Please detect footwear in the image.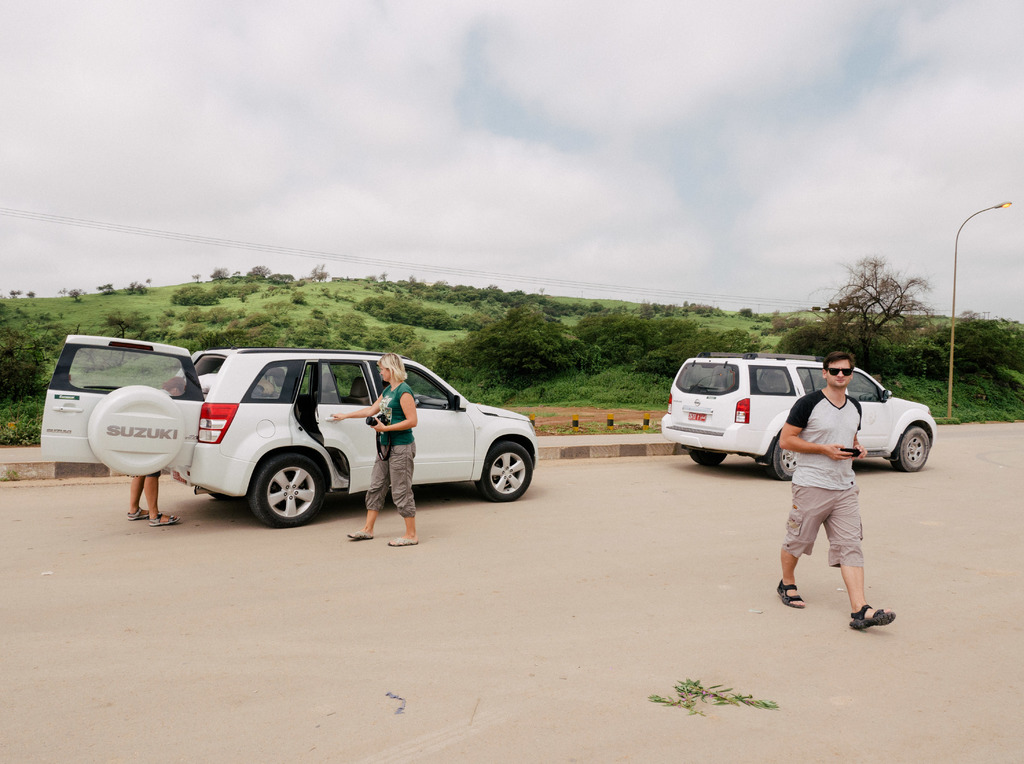
left=348, top=531, right=373, bottom=538.
